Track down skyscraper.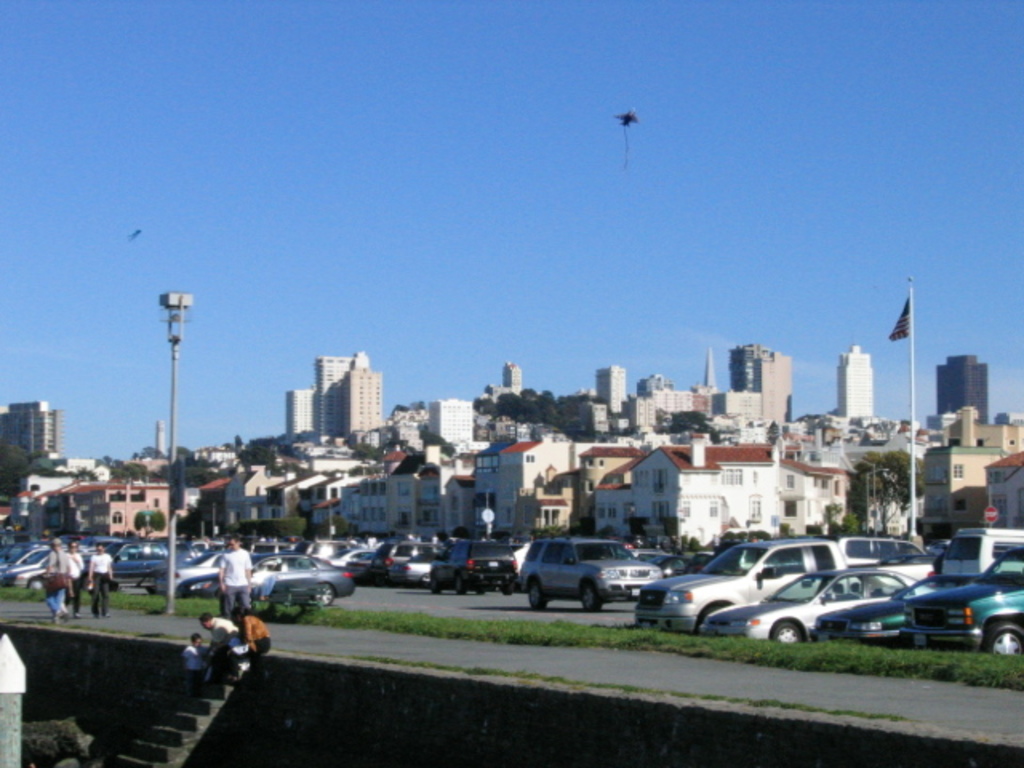
Tracked to 936, 350, 992, 422.
